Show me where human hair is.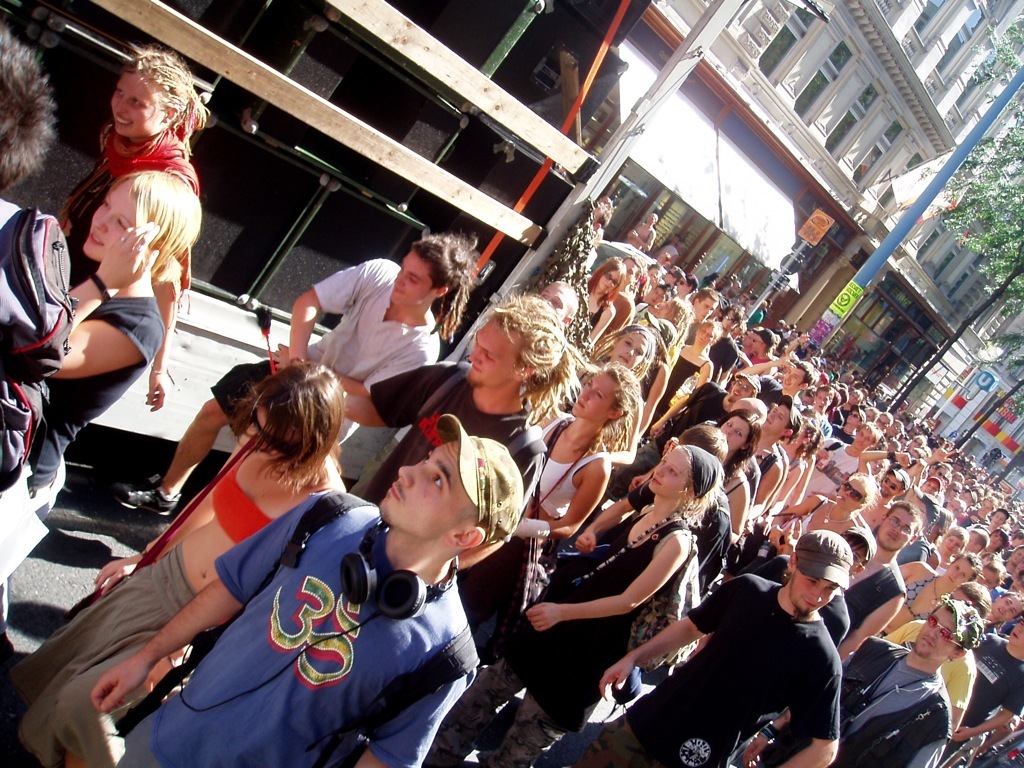
human hair is at box(112, 176, 202, 278).
